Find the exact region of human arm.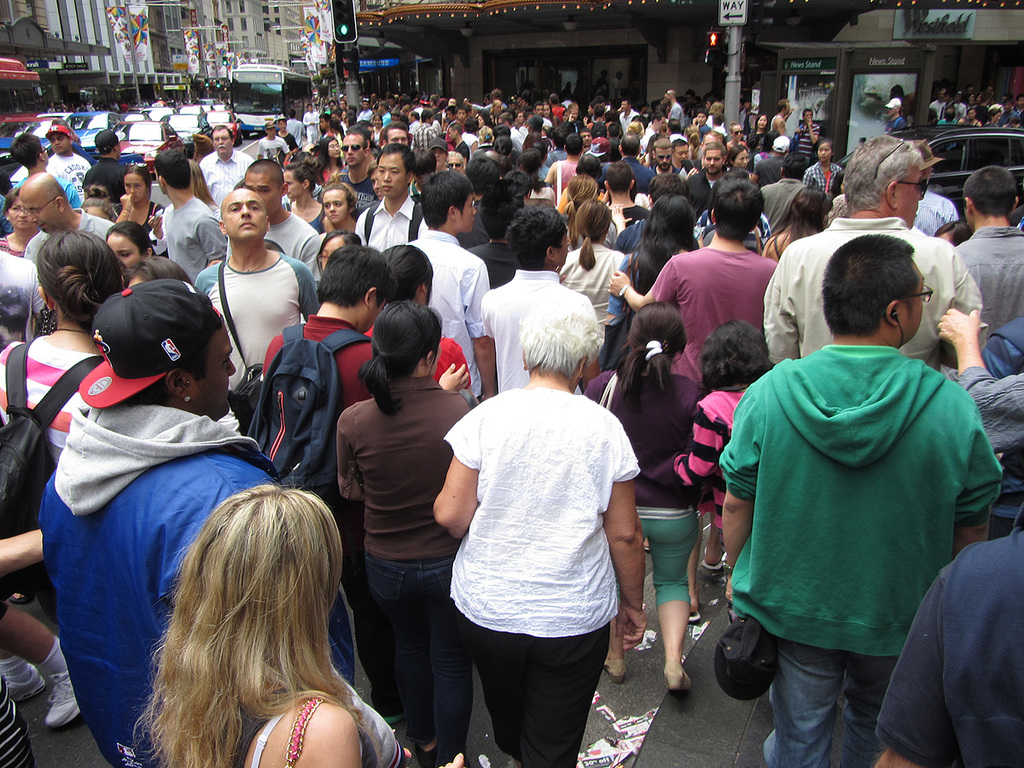
Exact region: x1=581 y1=114 x2=591 y2=130.
